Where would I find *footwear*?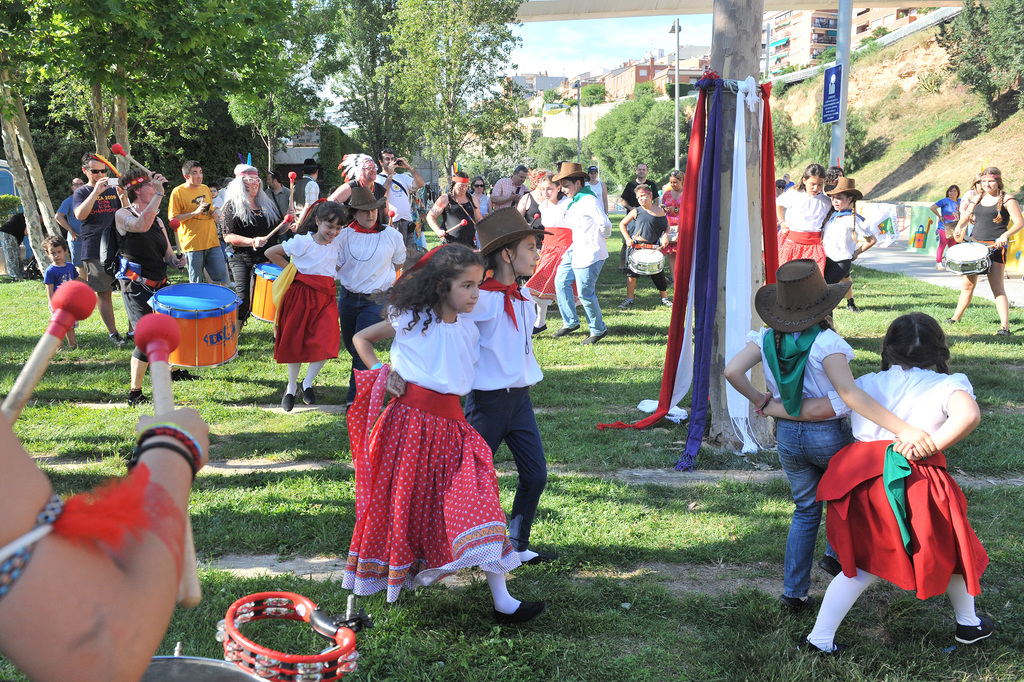
At bbox=[799, 636, 851, 660].
